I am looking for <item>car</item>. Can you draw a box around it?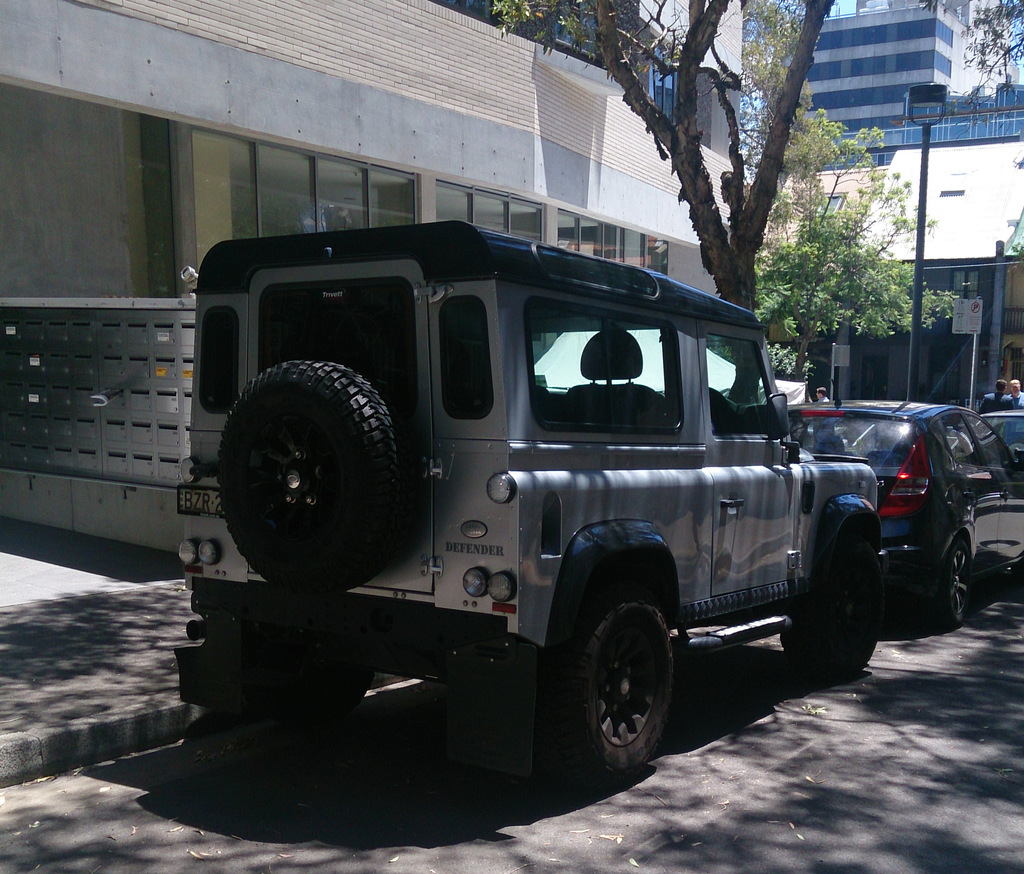
Sure, the bounding box is box=[786, 383, 1023, 634].
